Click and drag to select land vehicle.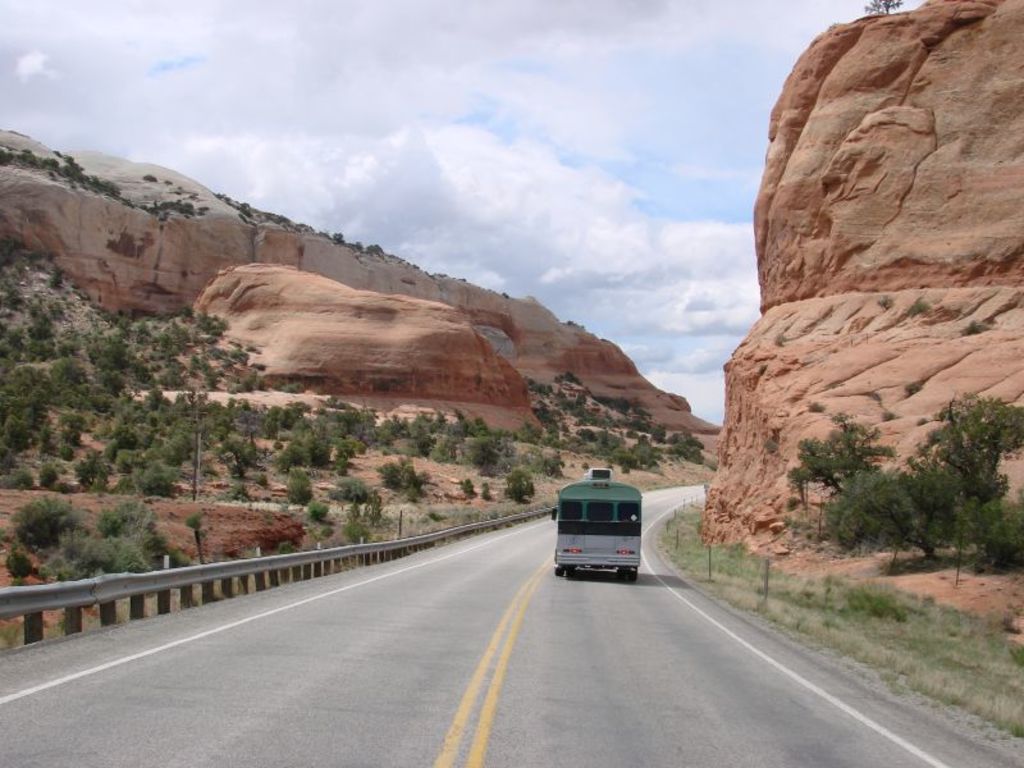
Selection: pyautogui.locateOnScreen(556, 479, 662, 585).
